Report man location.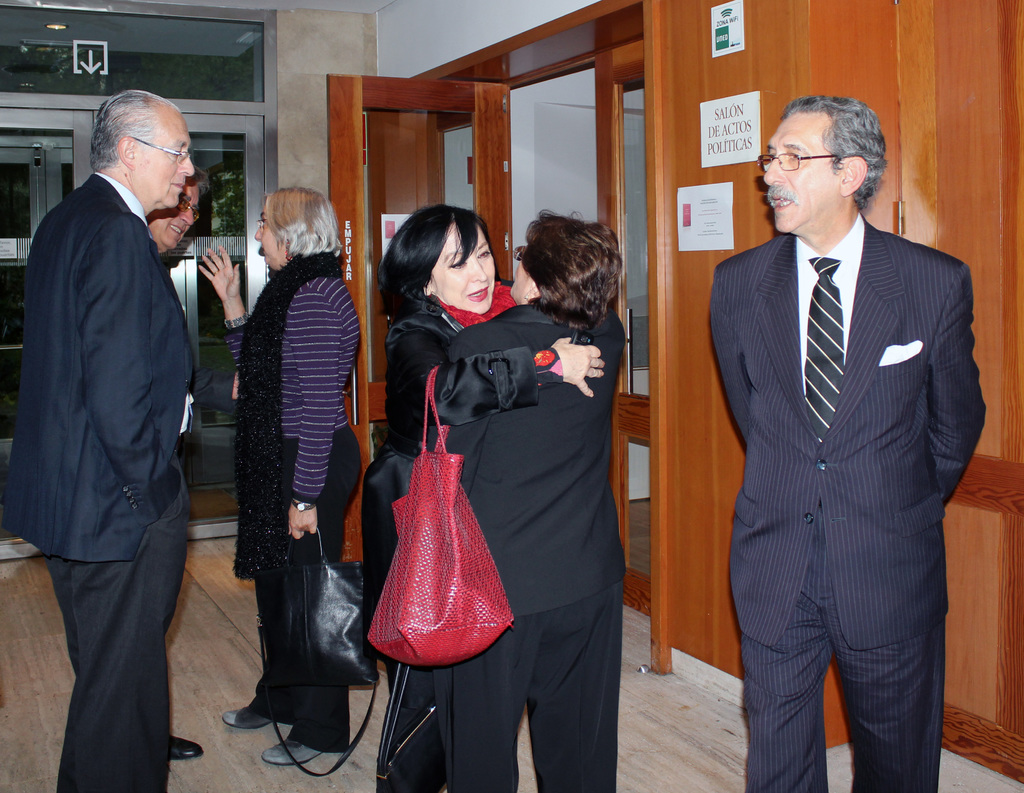
Report: {"x1": 709, "y1": 91, "x2": 989, "y2": 792}.
